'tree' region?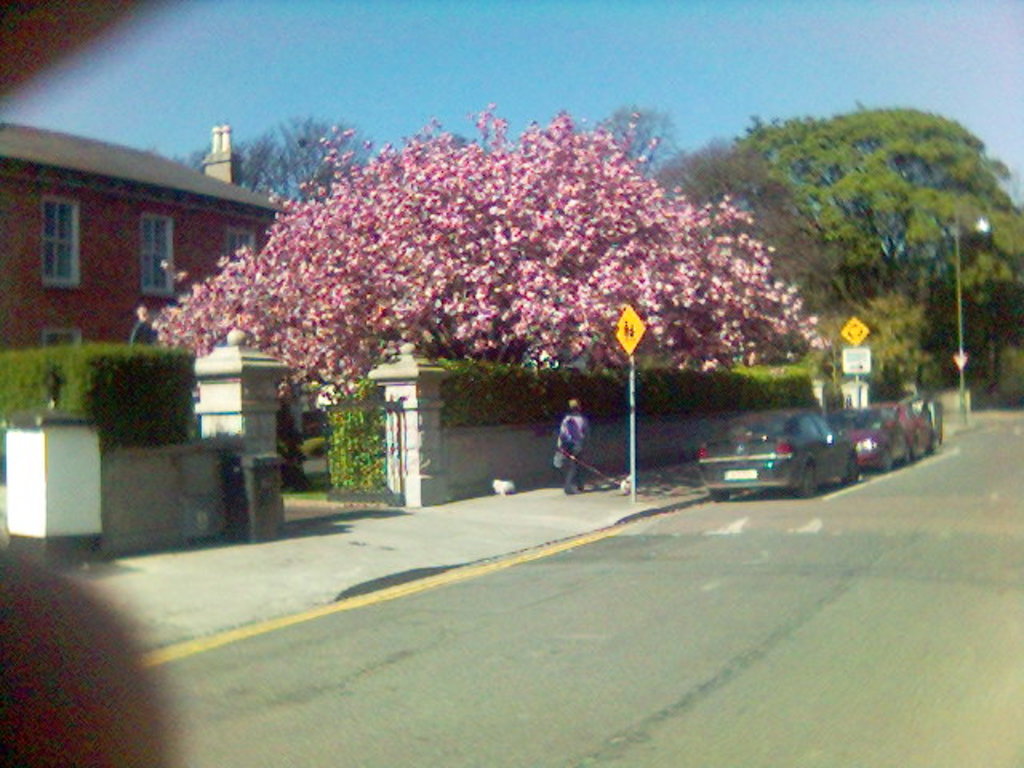
{"x1": 720, "y1": 93, "x2": 1003, "y2": 410}
